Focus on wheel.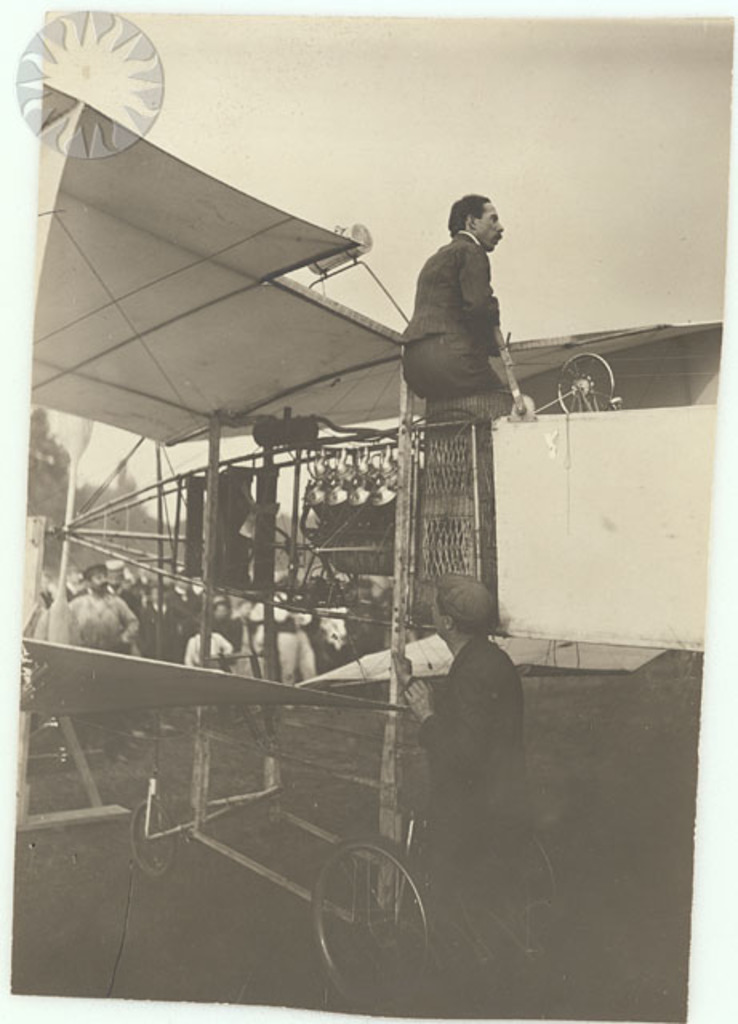
Focused at crop(314, 838, 440, 1005).
